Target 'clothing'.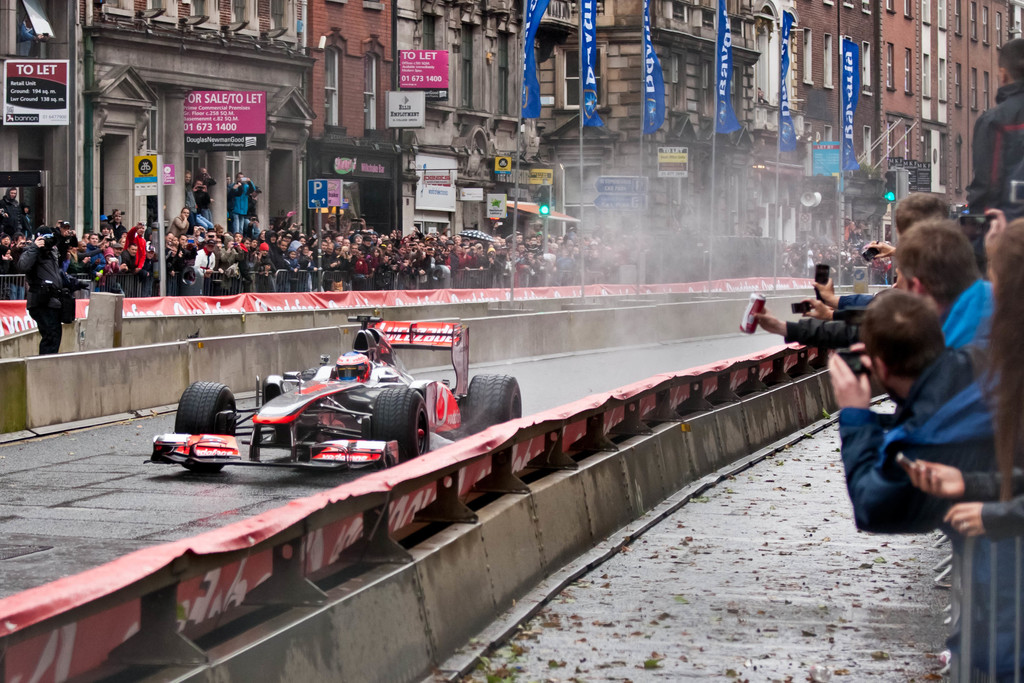
Target region: l=962, t=465, r=1023, b=538.
